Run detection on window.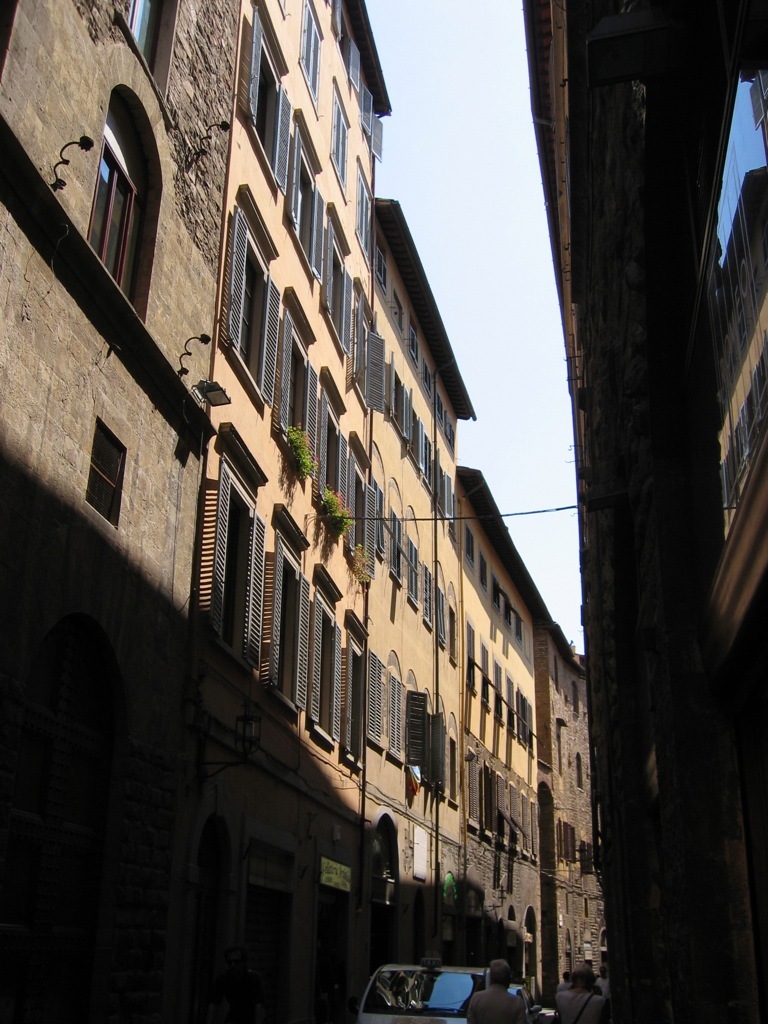
Result: l=478, t=554, r=487, b=591.
